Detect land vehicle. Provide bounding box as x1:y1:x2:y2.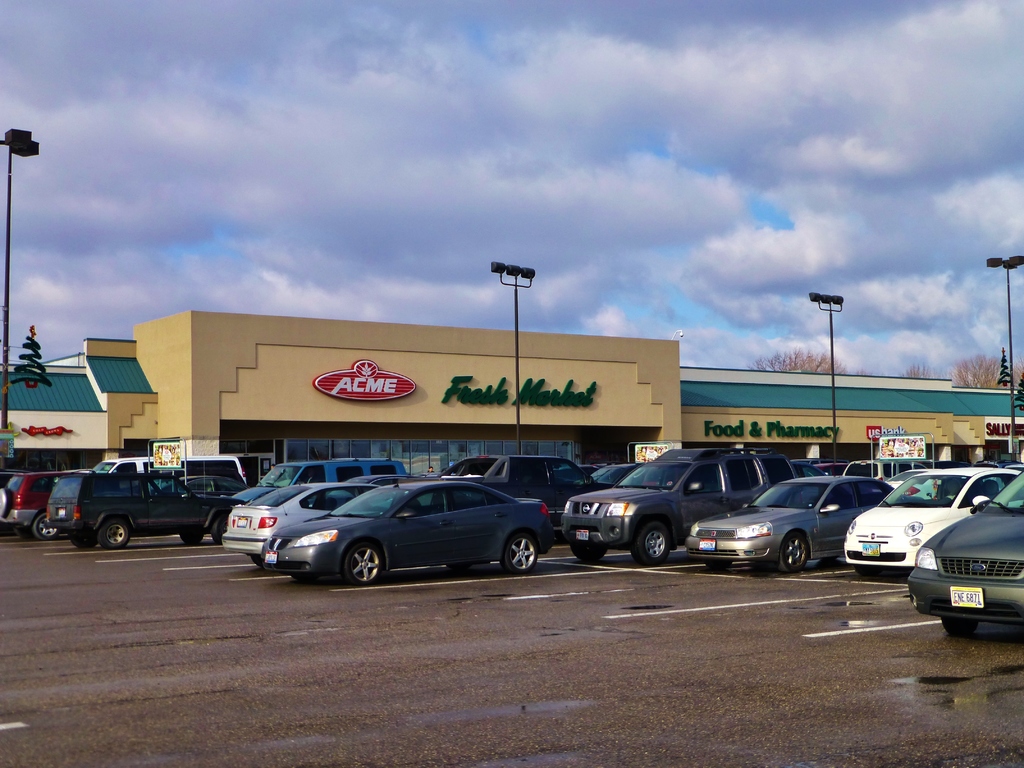
220:465:392:566.
